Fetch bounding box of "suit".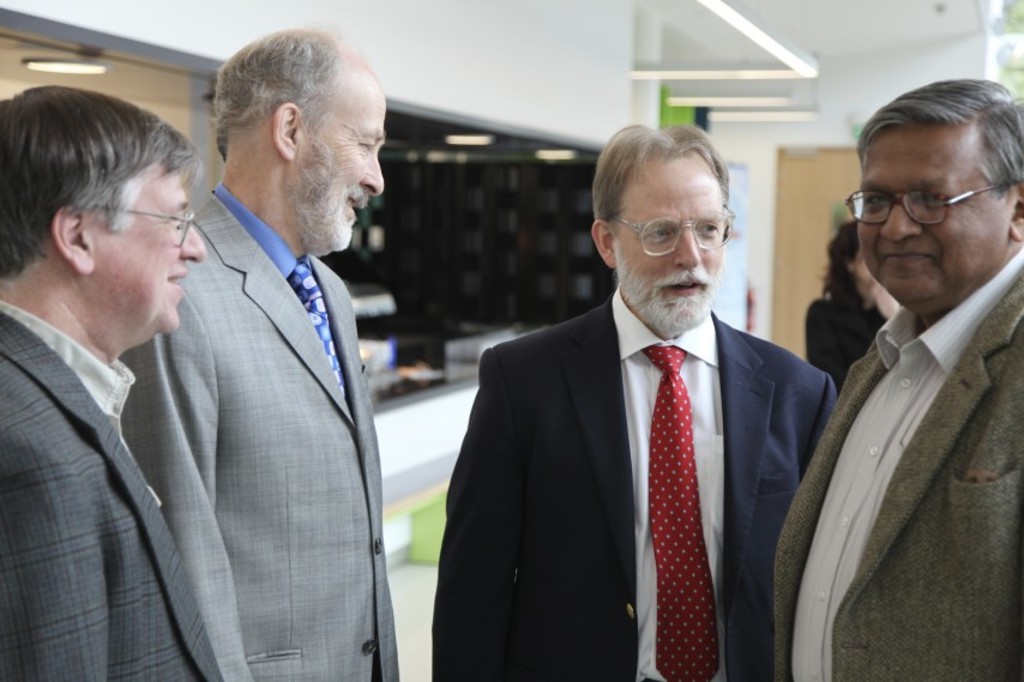
Bbox: box(112, 71, 410, 659).
